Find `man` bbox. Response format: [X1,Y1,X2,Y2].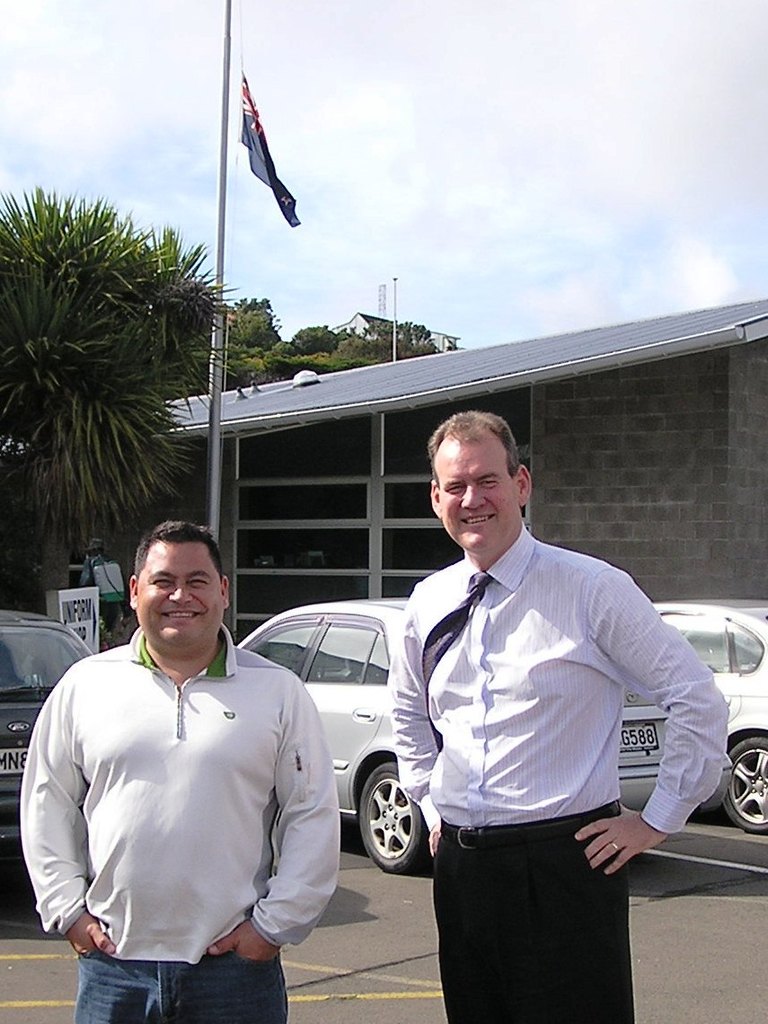
[383,410,731,1023].
